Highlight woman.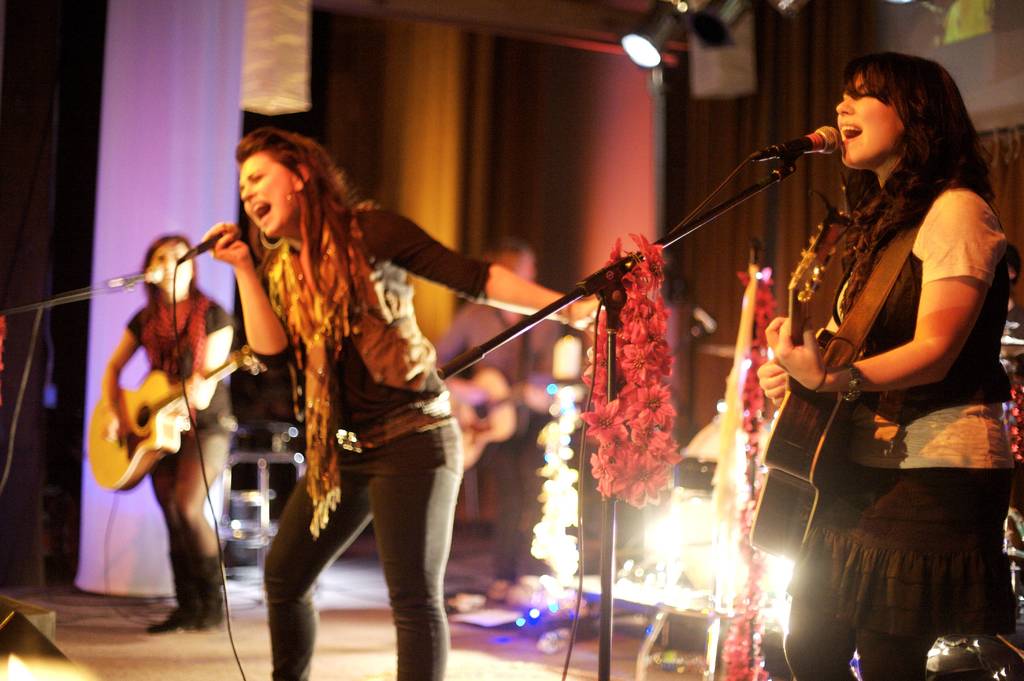
Highlighted region: 753:33:1011:656.
